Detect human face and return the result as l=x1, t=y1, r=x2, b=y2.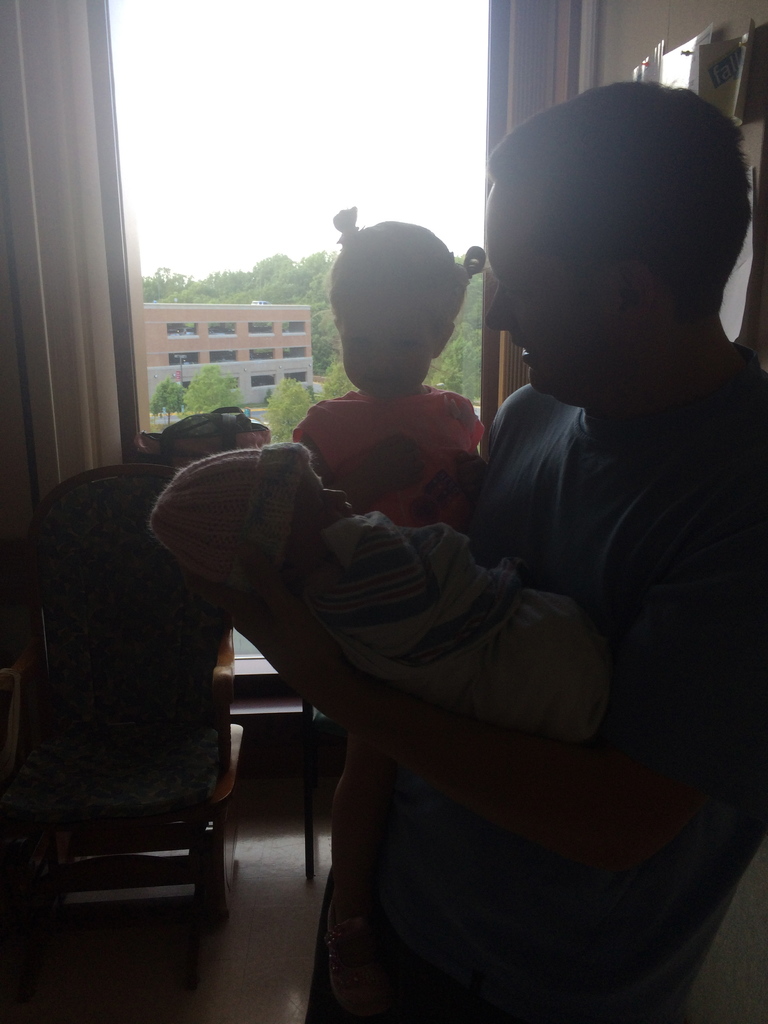
l=292, t=469, r=359, b=538.
